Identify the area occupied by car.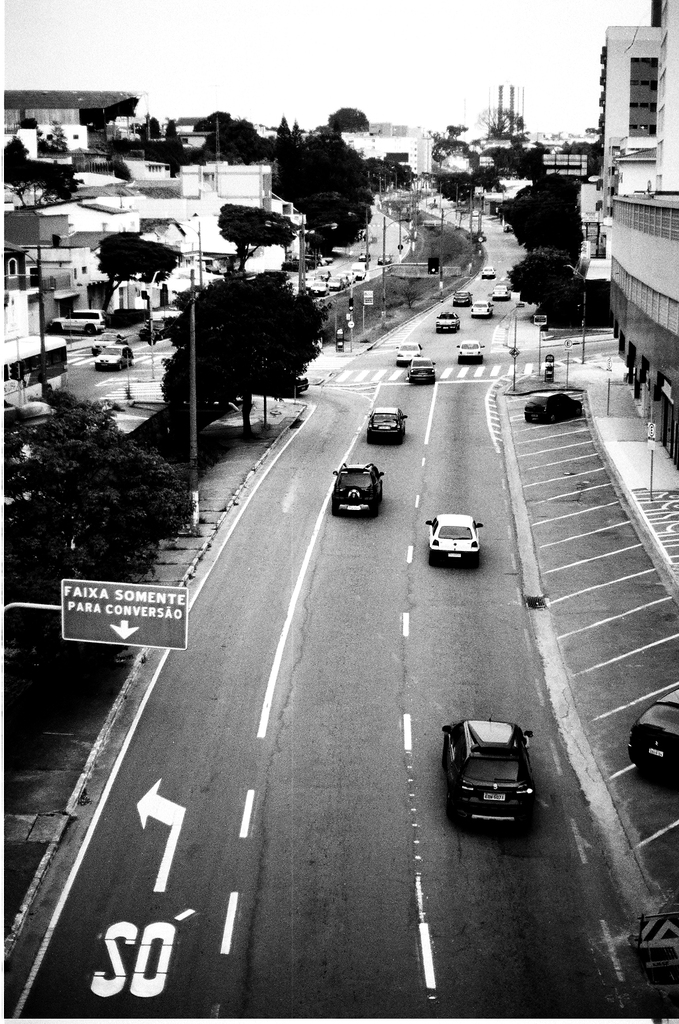
Area: (left=521, top=385, right=587, bottom=429).
